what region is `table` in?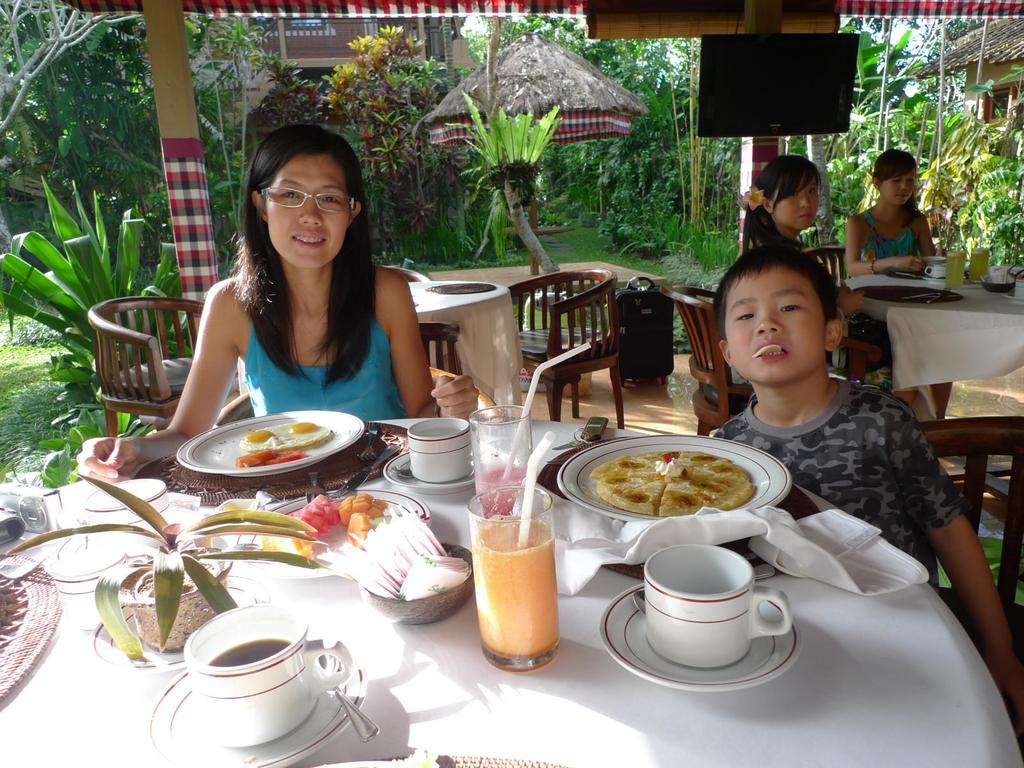
(837, 262, 1023, 433).
